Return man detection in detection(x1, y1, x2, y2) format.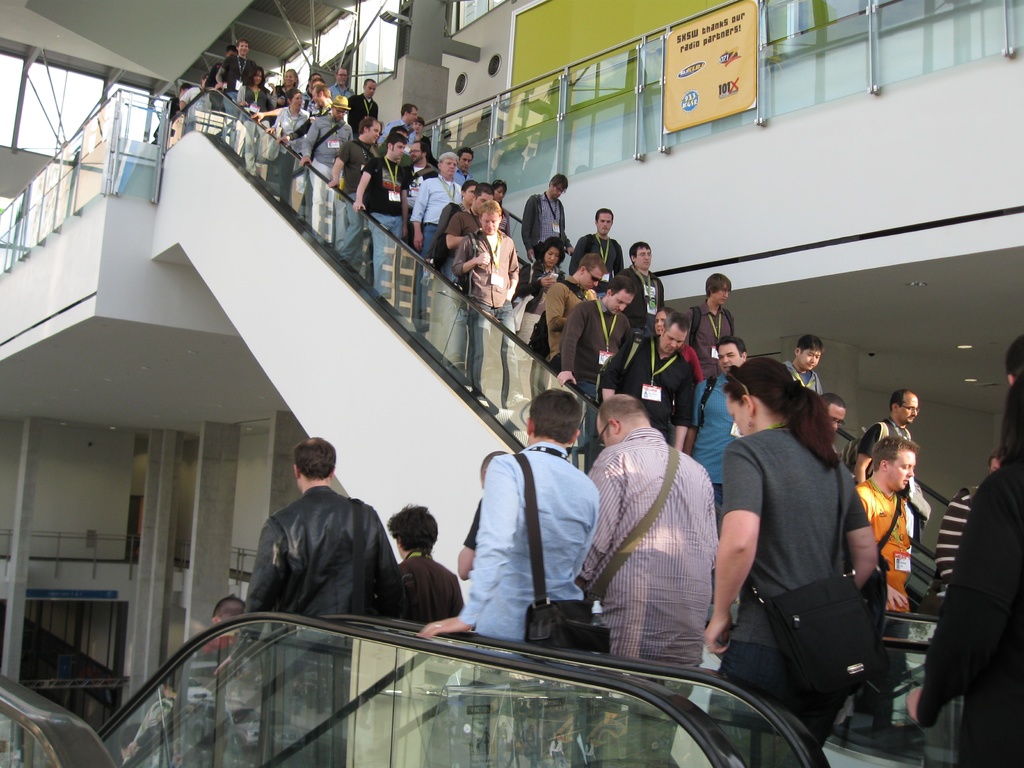
detection(332, 68, 353, 101).
